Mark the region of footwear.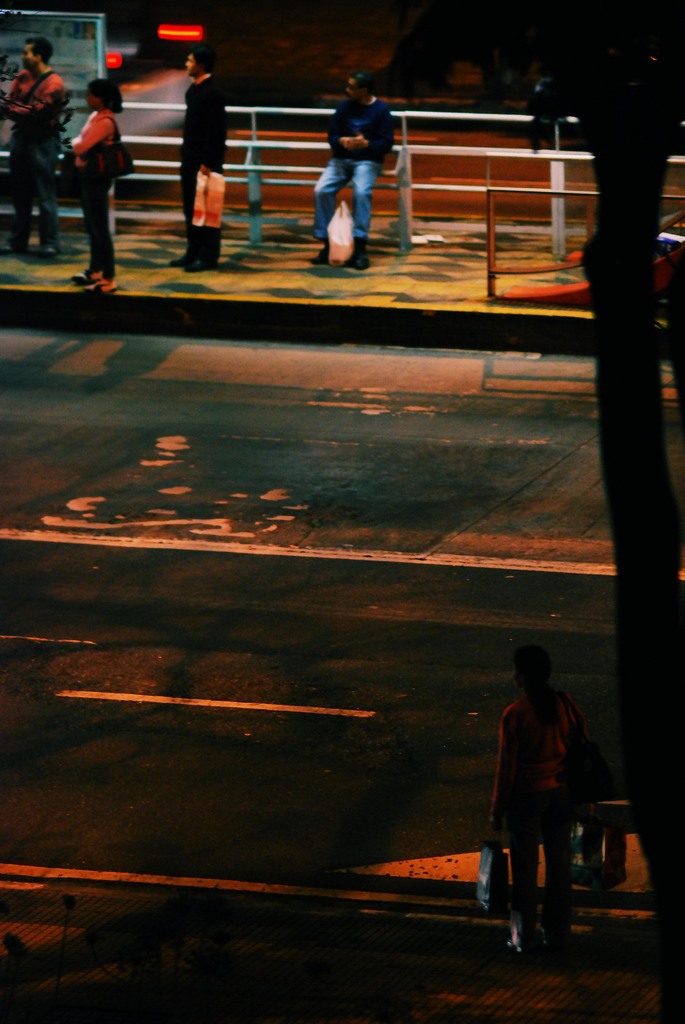
Region: {"x1": 170, "y1": 252, "x2": 216, "y2": 273}.
